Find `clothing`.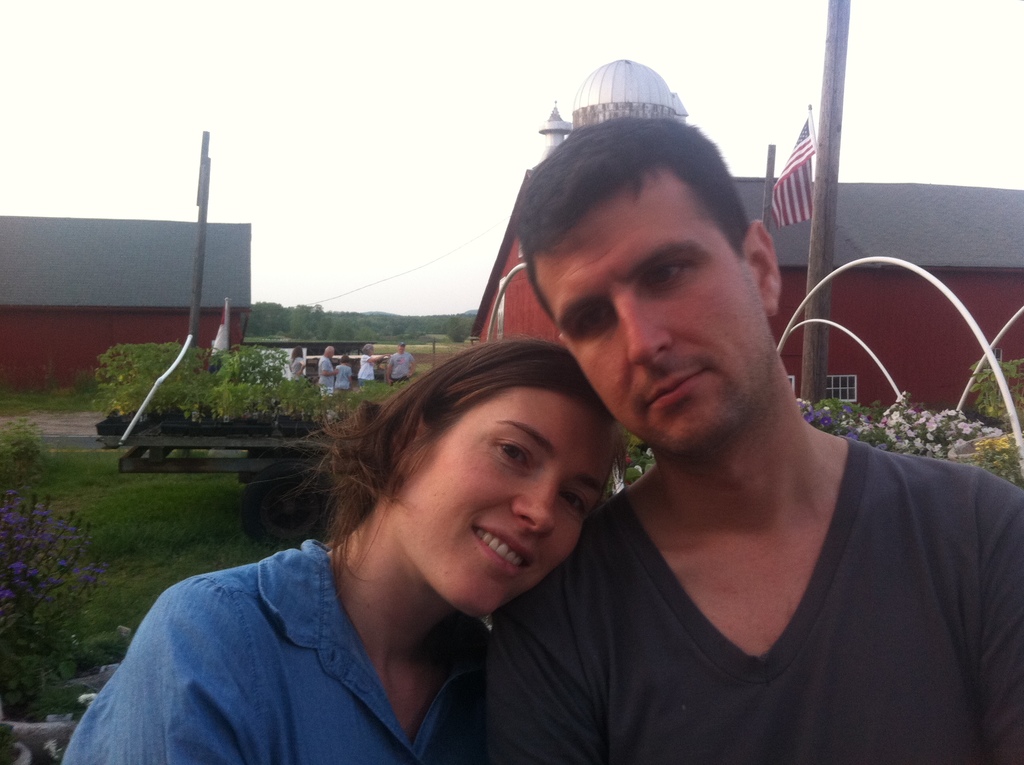
pyautogui.locateOnScreen(336, 365, 353, 398).
